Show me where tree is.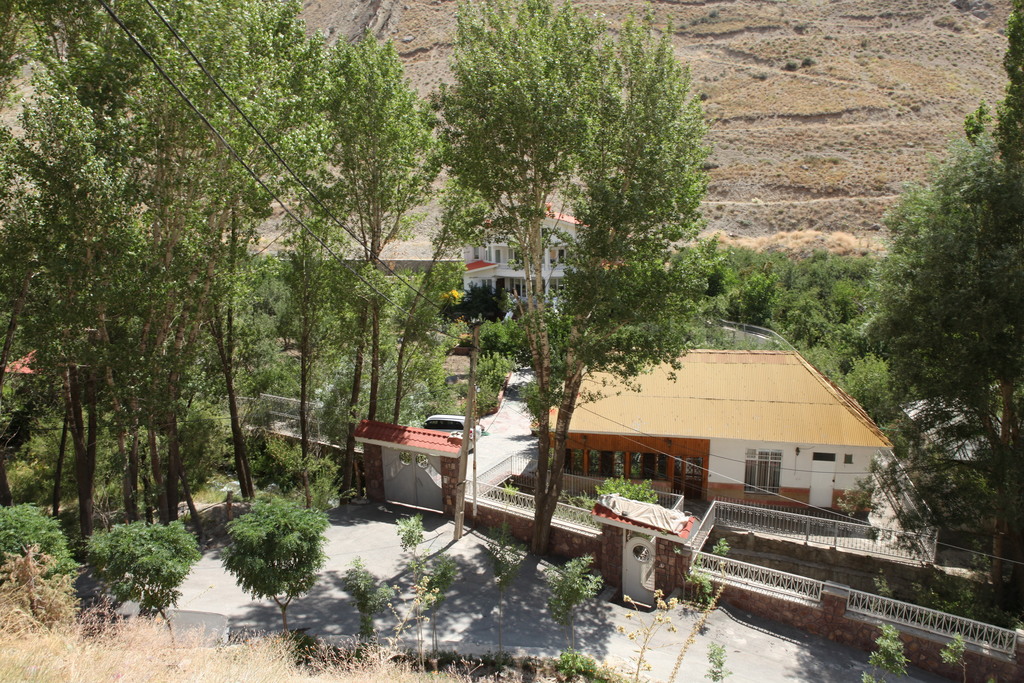
tree is at <box>867,0,1023,558</box>.
